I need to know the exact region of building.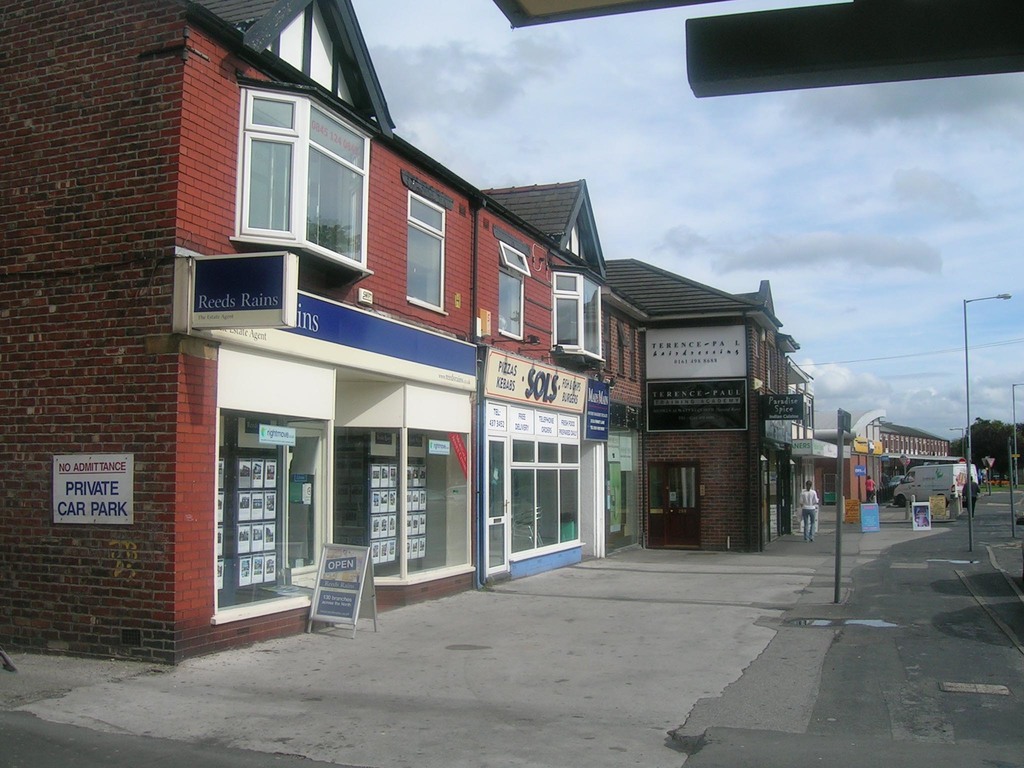
Region: box(820, 418, 949, 490).
